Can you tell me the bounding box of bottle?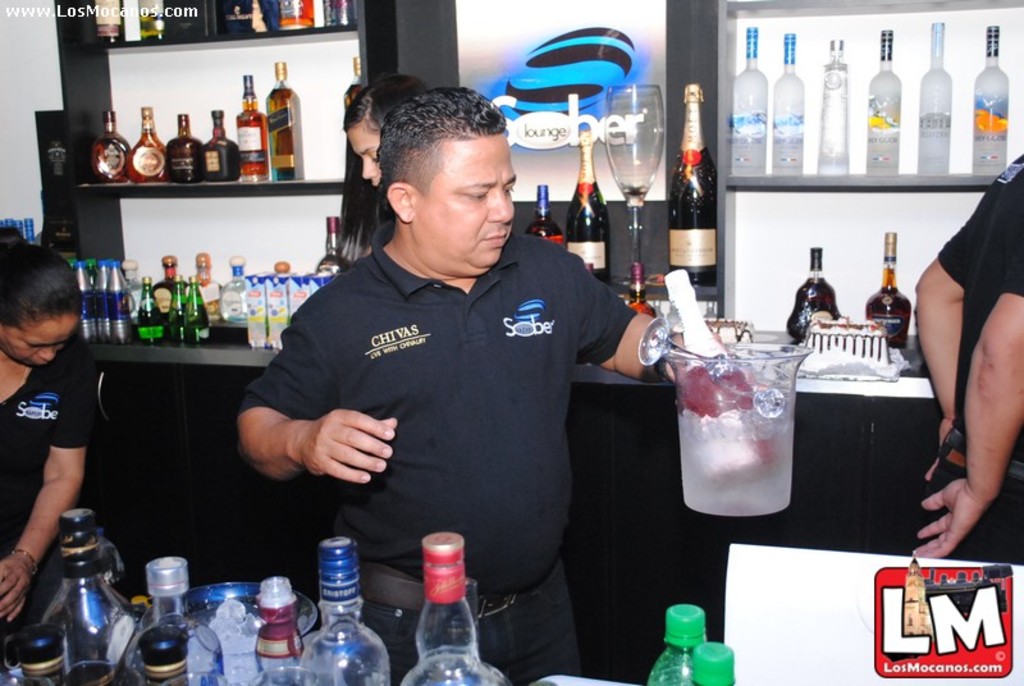
bbox(630, 262, 658, 319).
